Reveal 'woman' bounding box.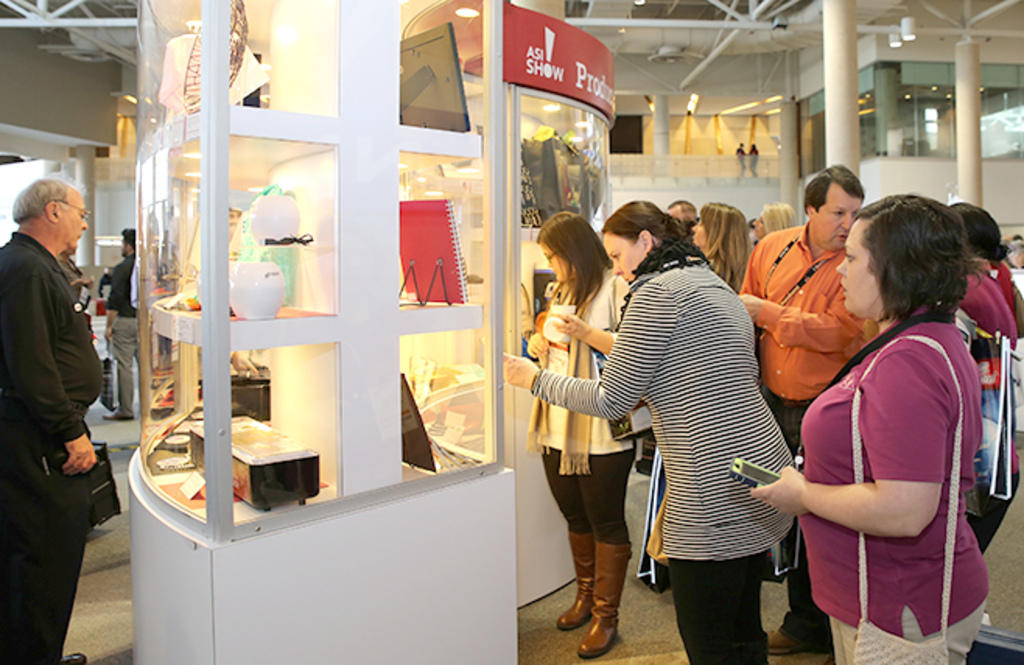
Revealed: Rect(524, 212, 627, 657).
